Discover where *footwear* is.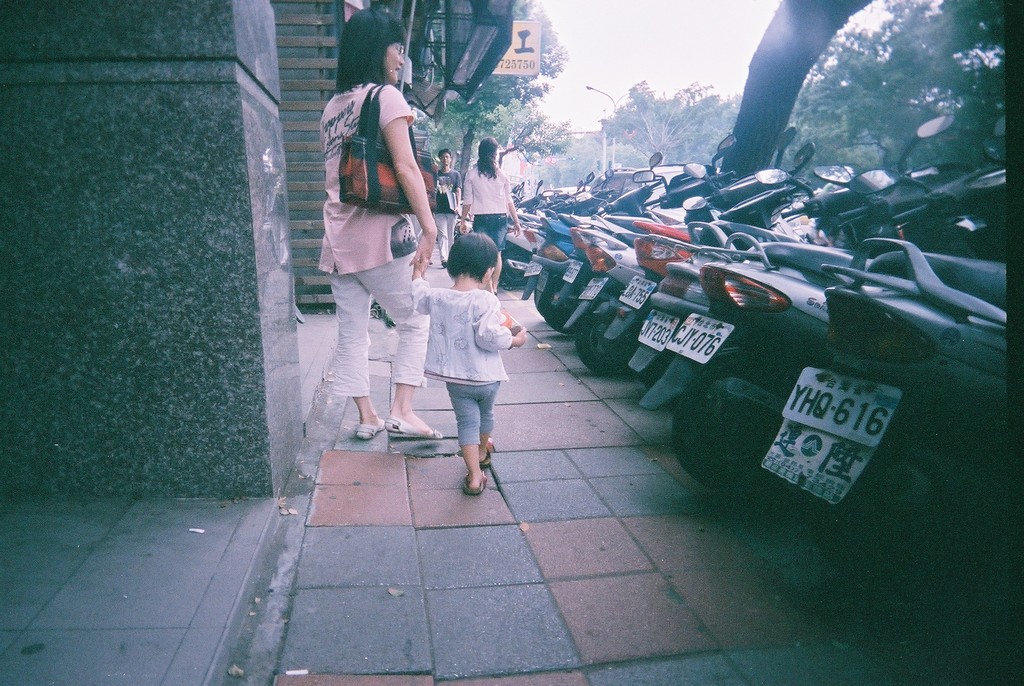
Discovered at {"left": 481, "top": 436, "right": 493, "bottom": 469}.
